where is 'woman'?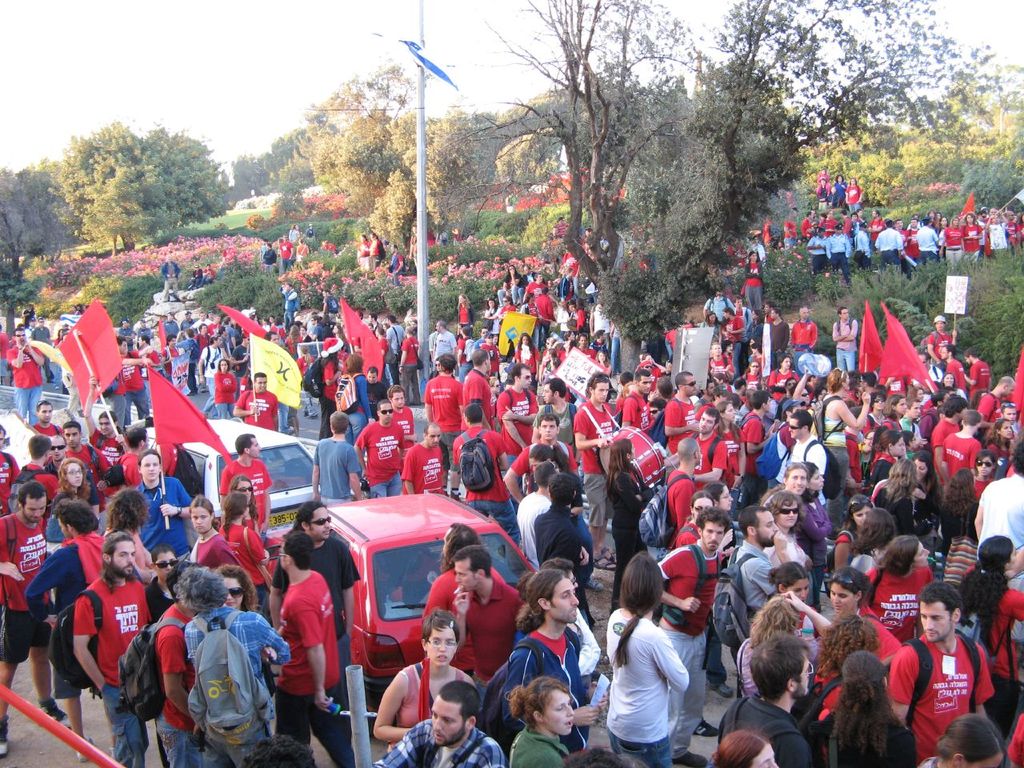
pyautogui.locateOnScreen(371, 611, 481, 750).
